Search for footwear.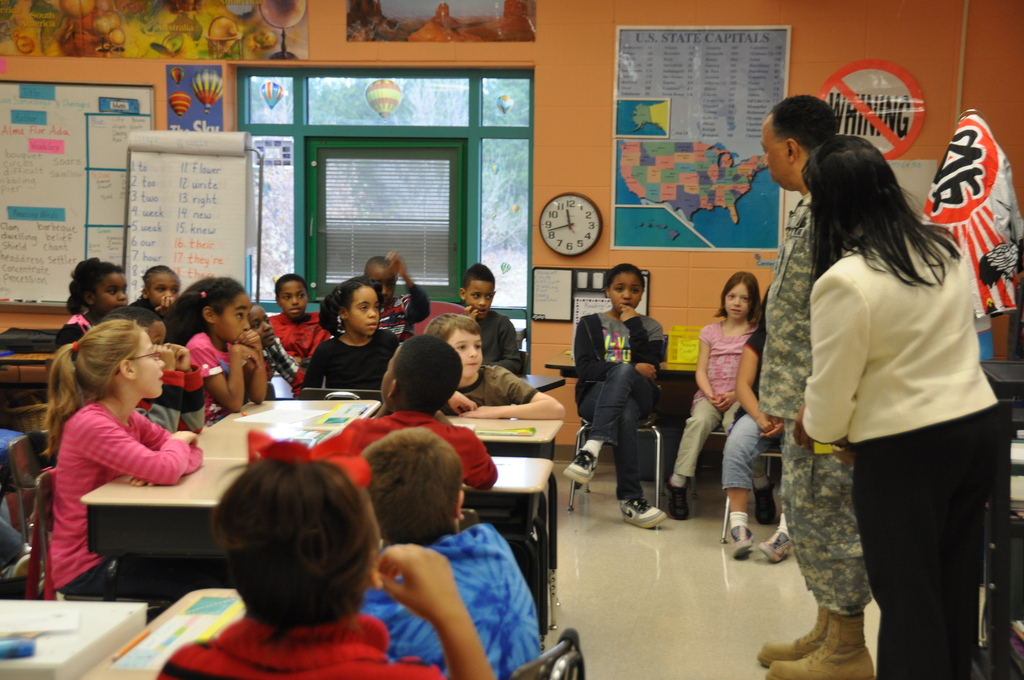
Found at 751 606 835 665.
